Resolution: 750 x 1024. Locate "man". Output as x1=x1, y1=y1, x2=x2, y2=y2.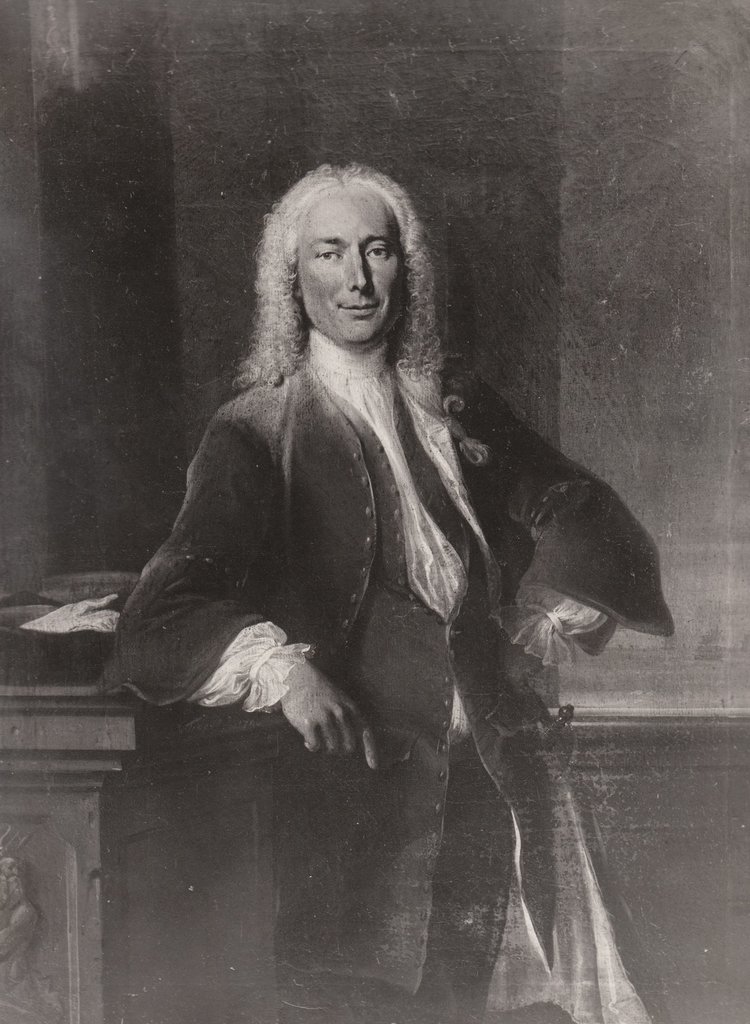
x1=102, y1=158, x2=657, y2=966.
